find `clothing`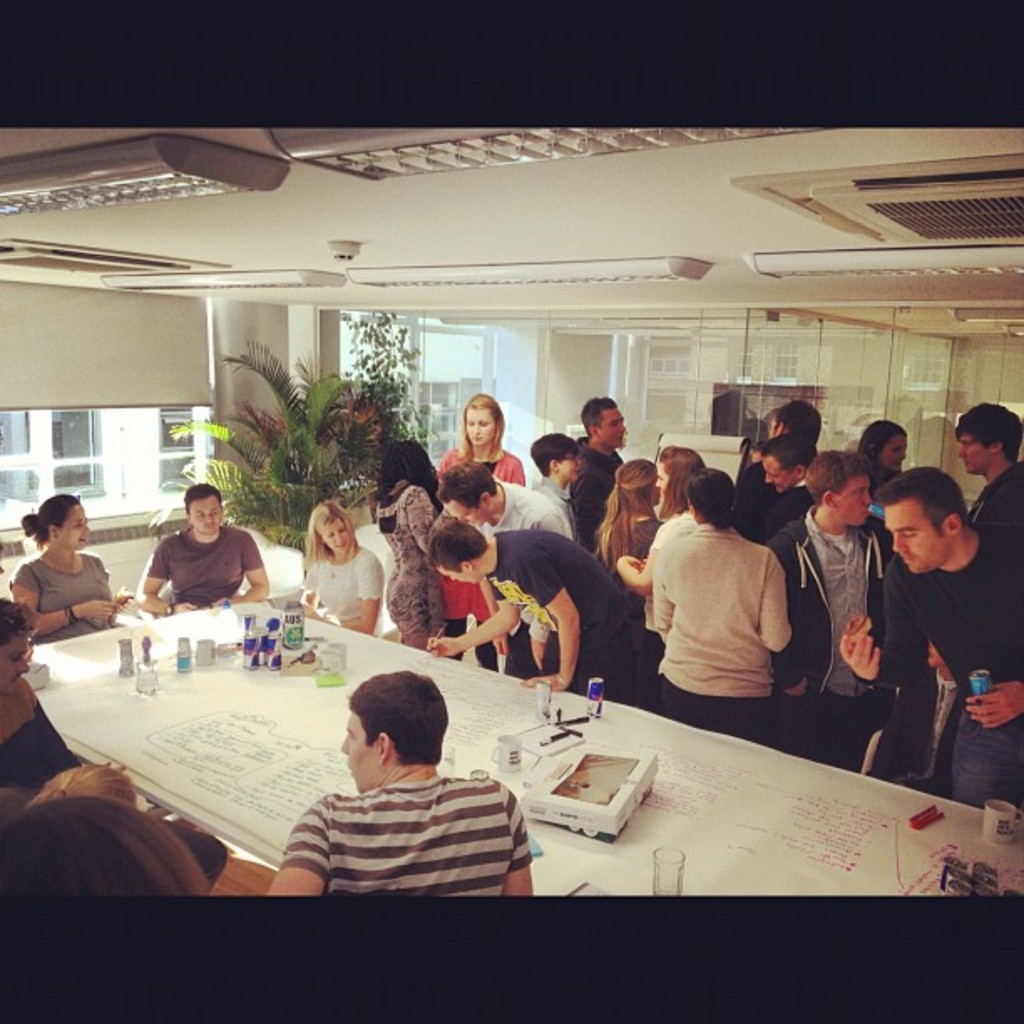
(x1=970, y1=458, x2=1022, y2=561)
